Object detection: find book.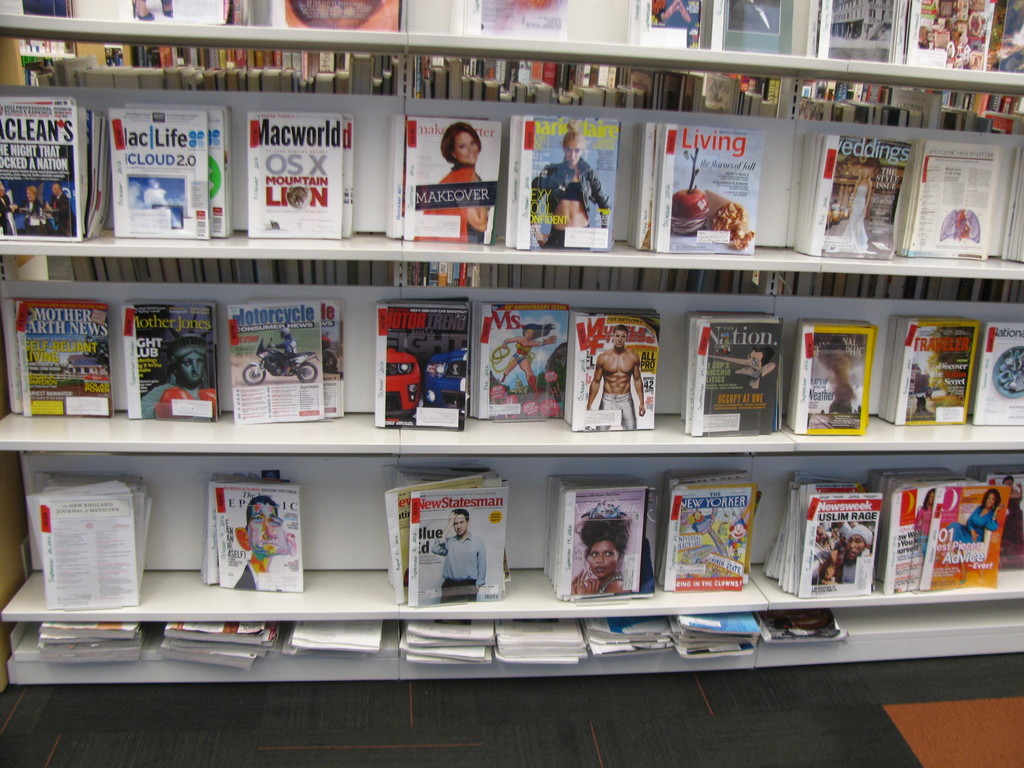
(x1=387, y1=118, x2=504, y2=247).
